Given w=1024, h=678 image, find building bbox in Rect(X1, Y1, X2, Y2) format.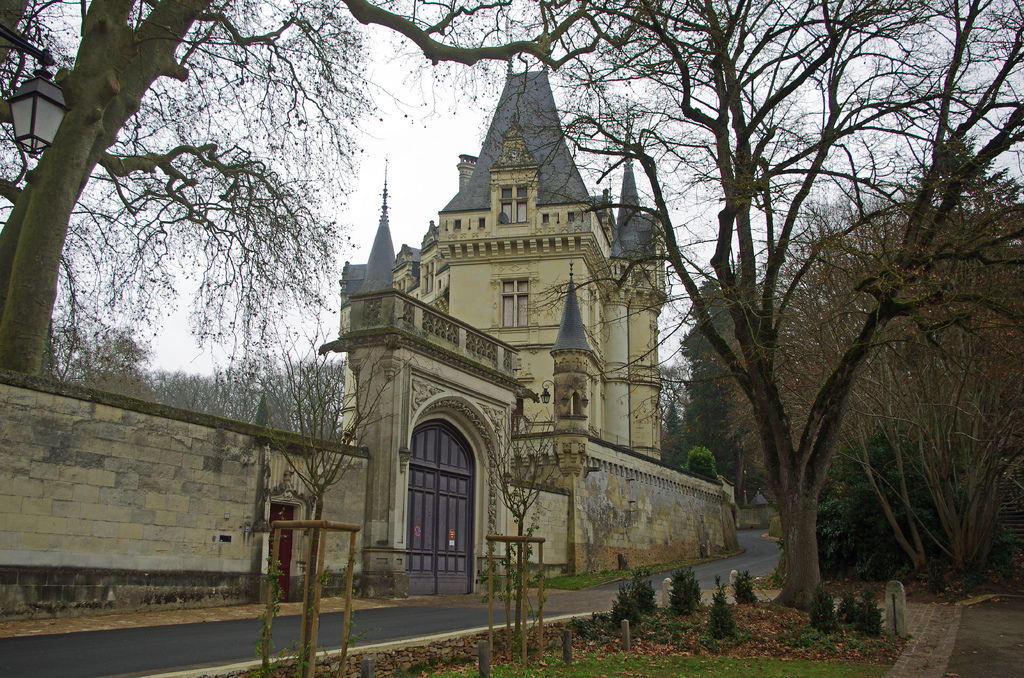
Rect(0, 58, 736, 604).
